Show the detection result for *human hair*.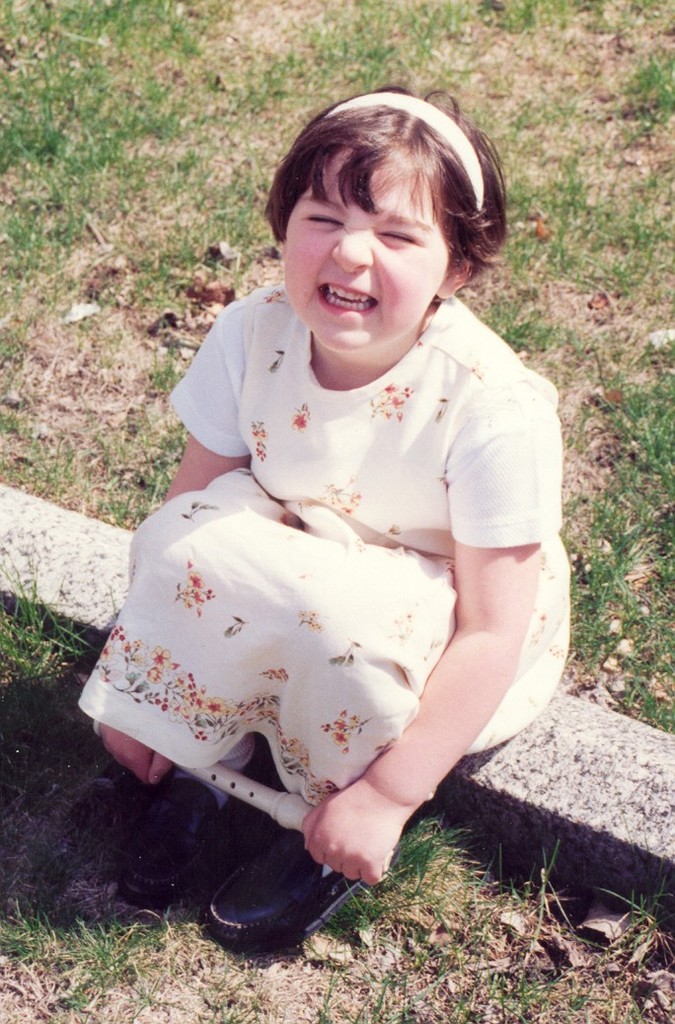
box=[268, 92, 497, 294].
